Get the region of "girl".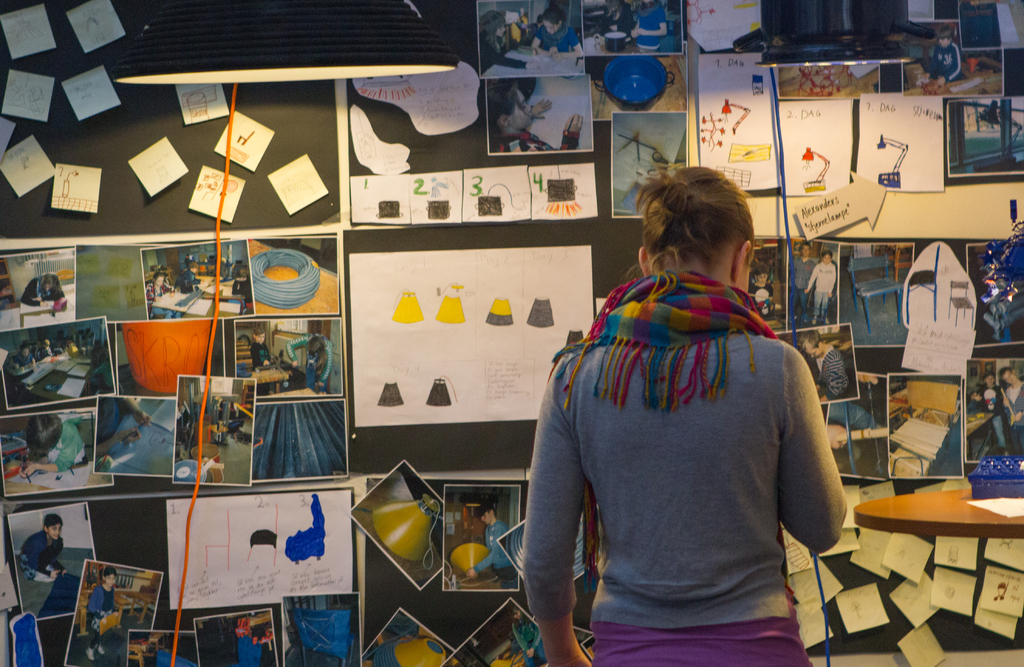
x1=146 y1=273 x2=182 y2=318.
